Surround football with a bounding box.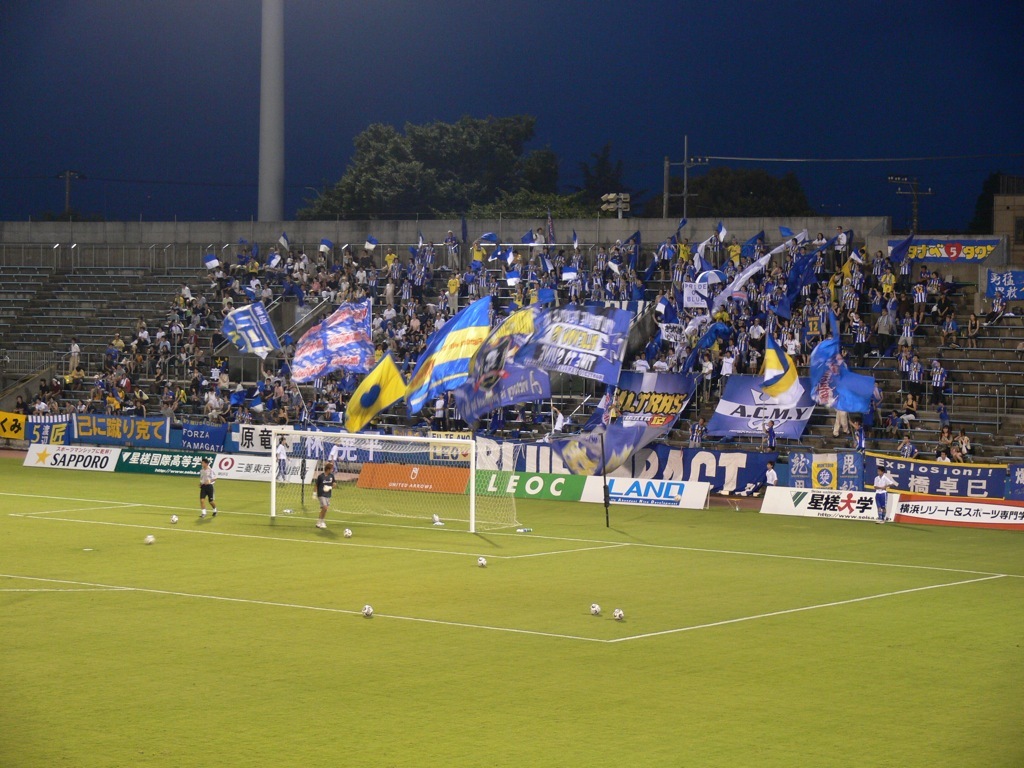
box(337, 527, 354, 537).
